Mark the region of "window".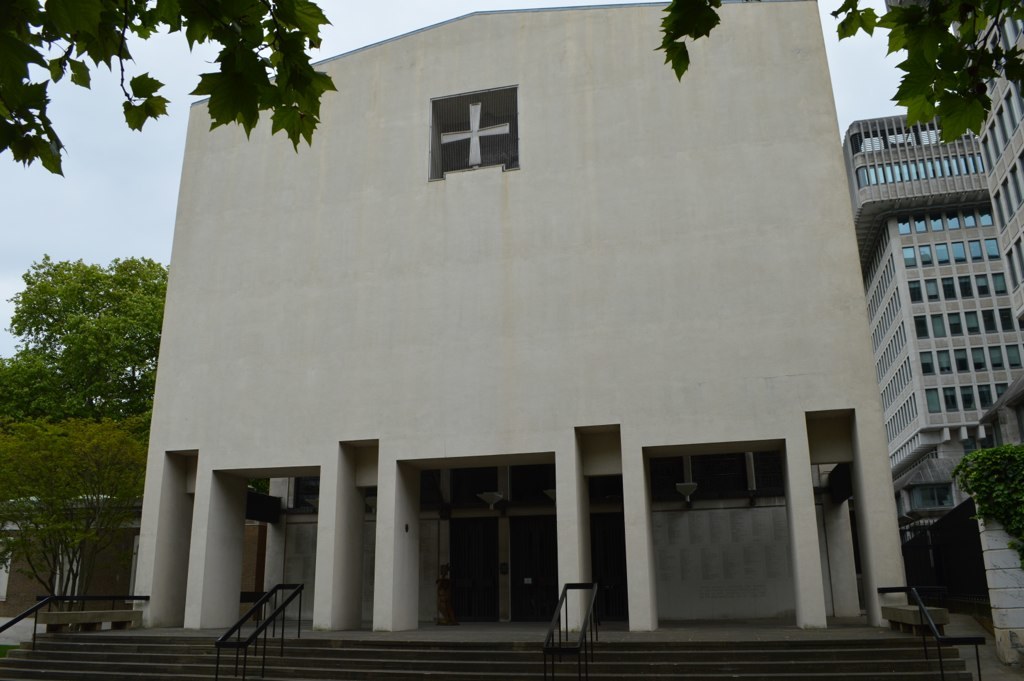
Region: {"left": 944, "top": 275, "right": 960, "bottom": 301}.
